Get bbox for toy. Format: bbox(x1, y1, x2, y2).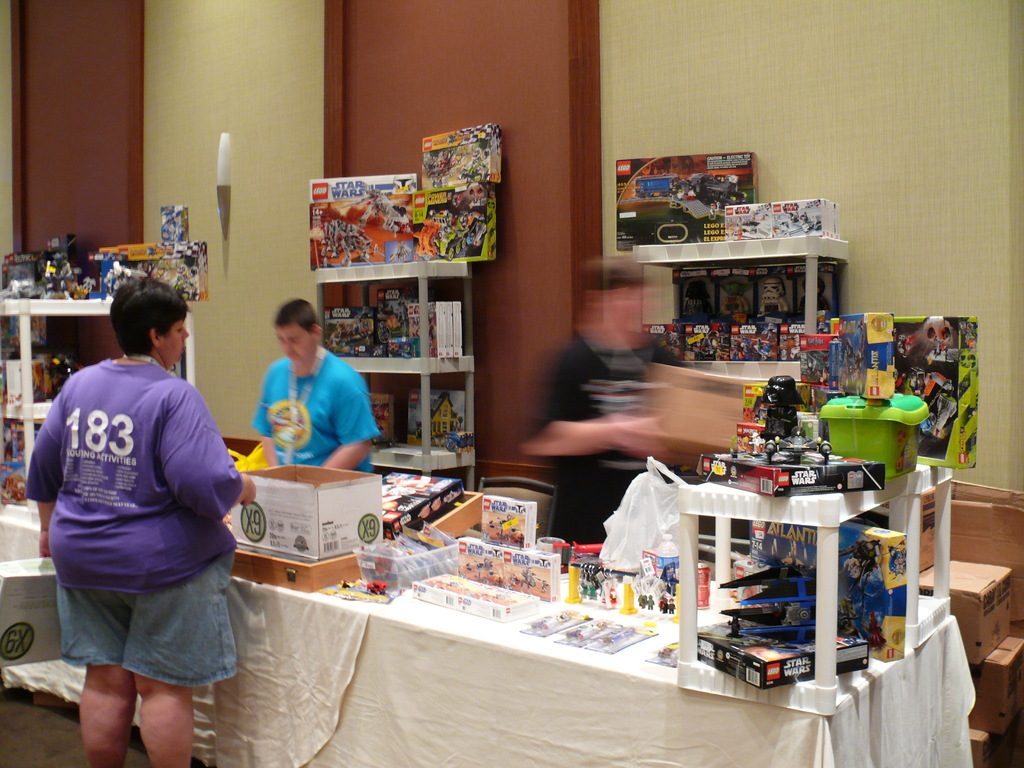
bbox(749, 524, 921, 663).
